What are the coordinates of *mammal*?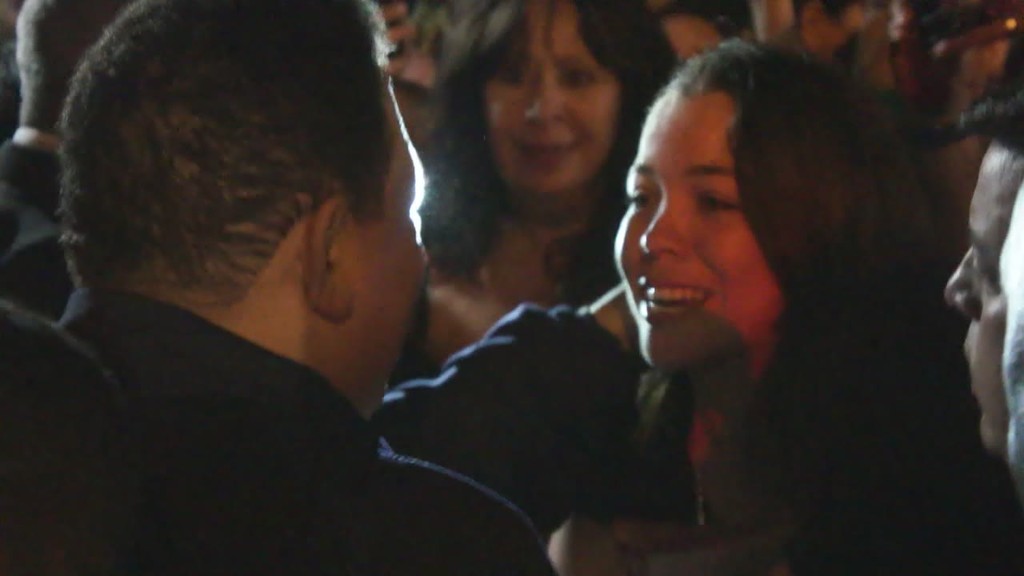
550 41 930 575.
